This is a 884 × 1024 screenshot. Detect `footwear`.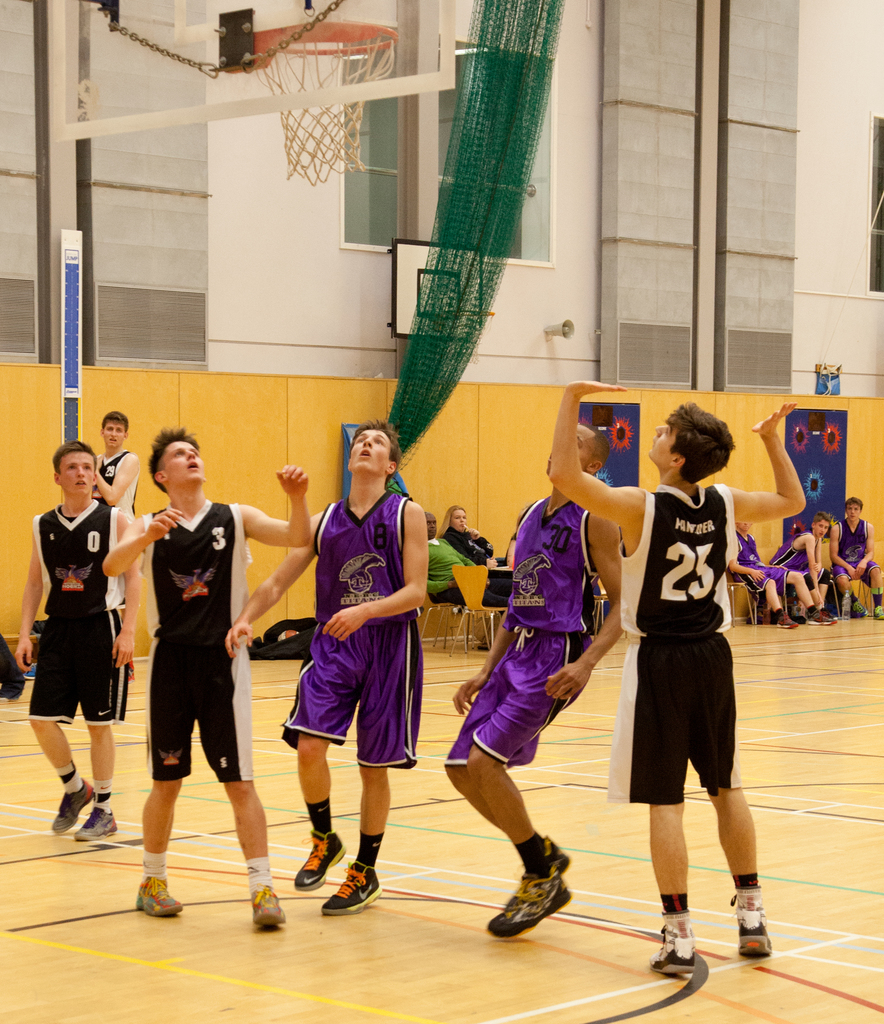
crop(486, 863, 570, 946).
